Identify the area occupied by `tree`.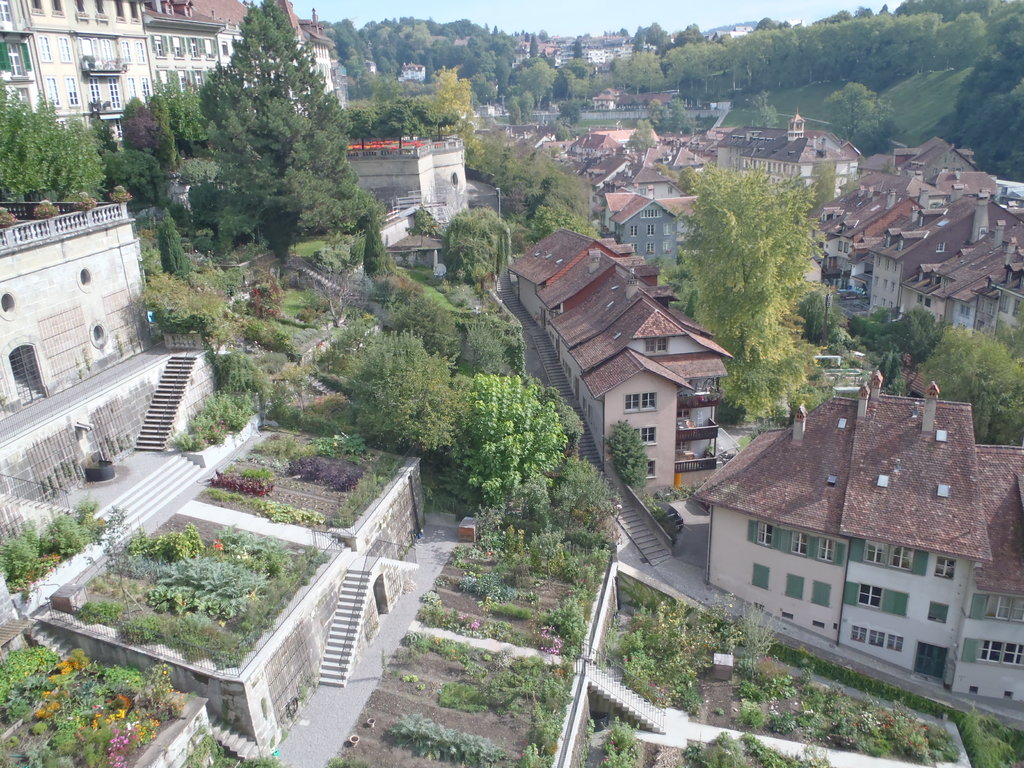
Area: <bbox>285, 126, 352, 186</bbox>.
